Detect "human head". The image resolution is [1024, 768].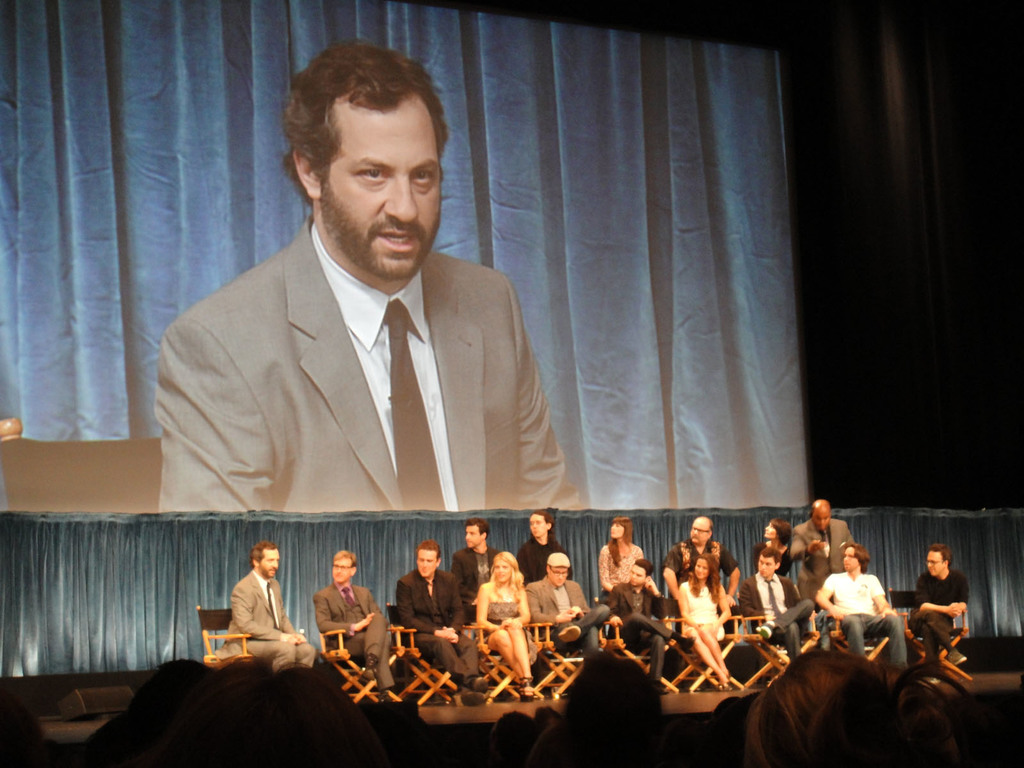
detection(611, 516, 635, 540).
